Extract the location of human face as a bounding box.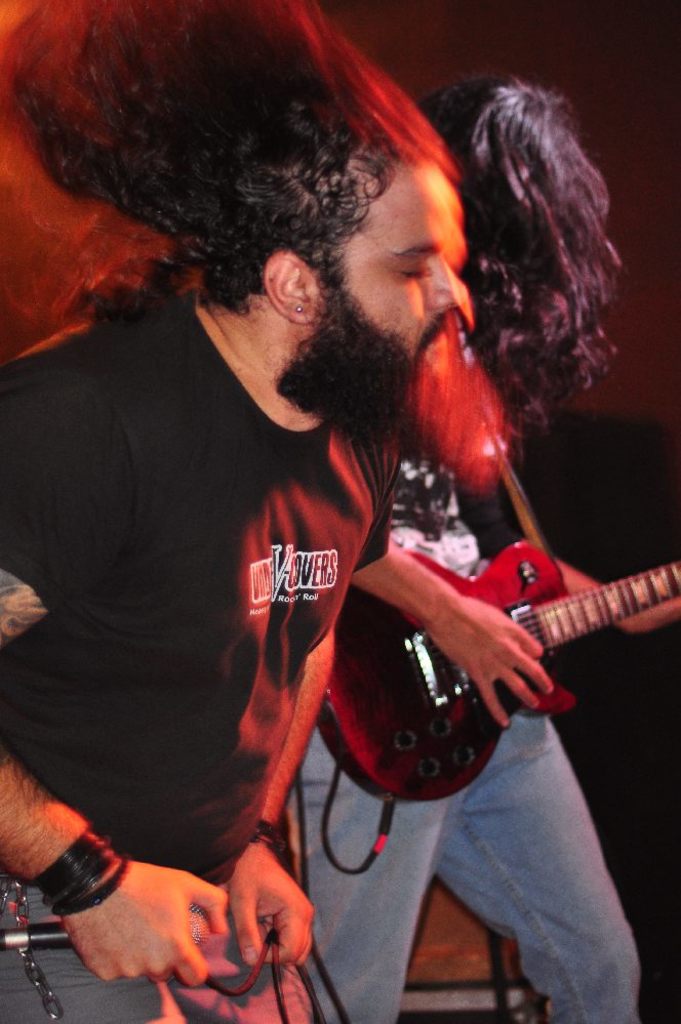
BBox(346, 167, 465, 355).
